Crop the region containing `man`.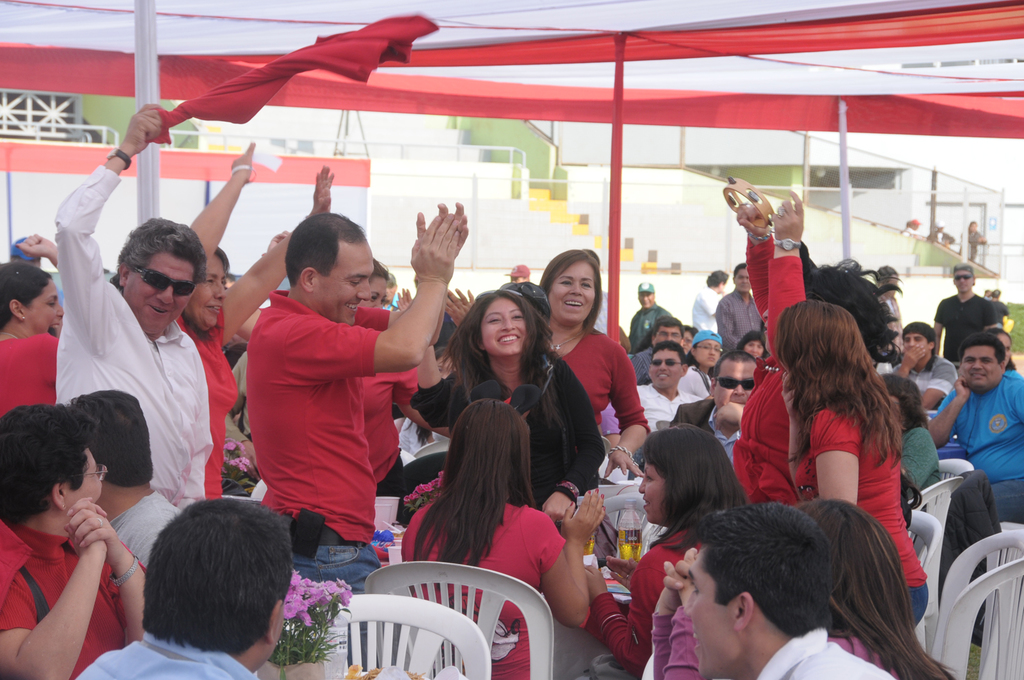
Crop region: left=715, top=259, right=765, bottom=352.
